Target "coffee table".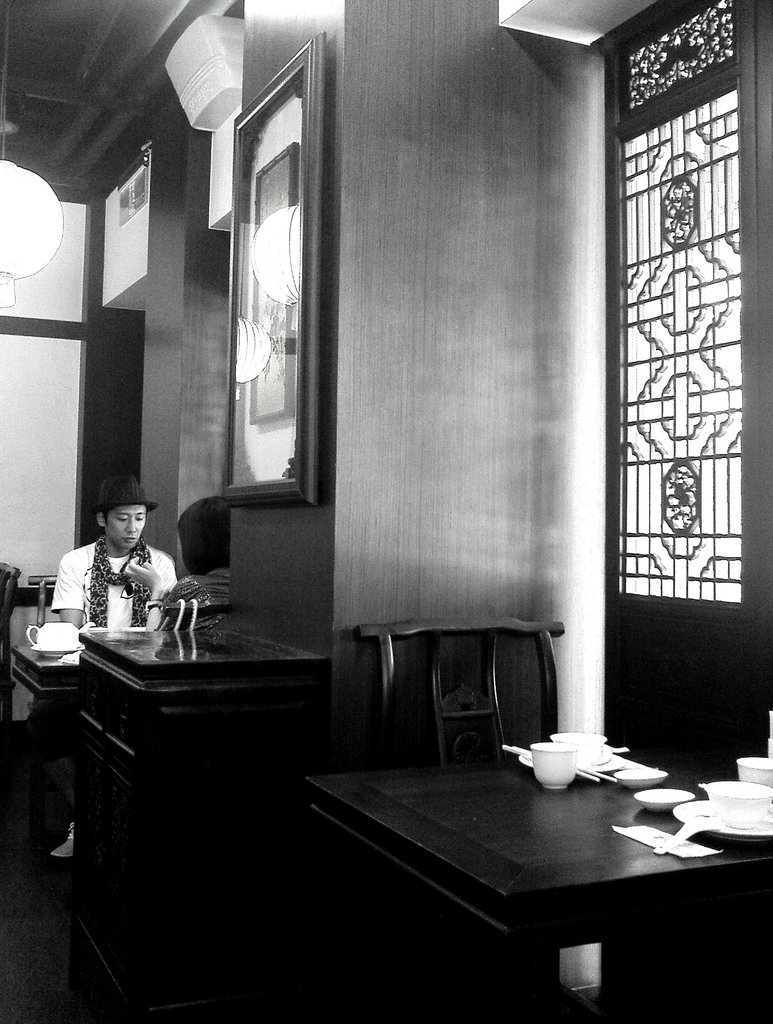
Target region: 297,746,772,1018.
